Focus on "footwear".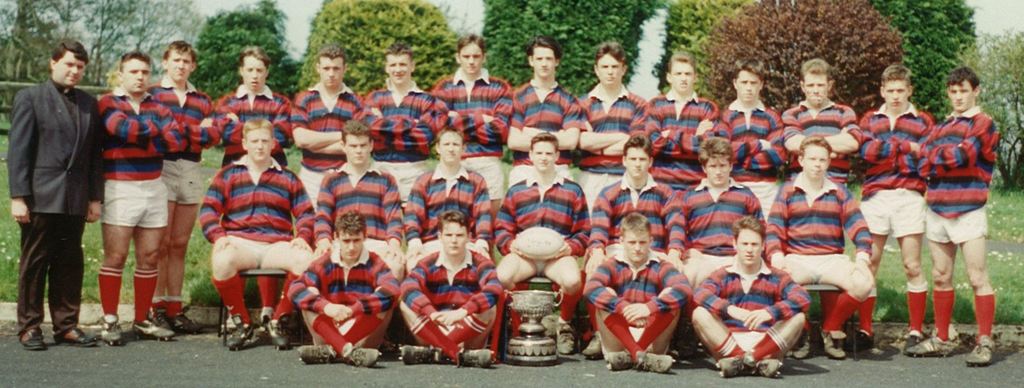
Focused at (171, 312, 196, 328).
